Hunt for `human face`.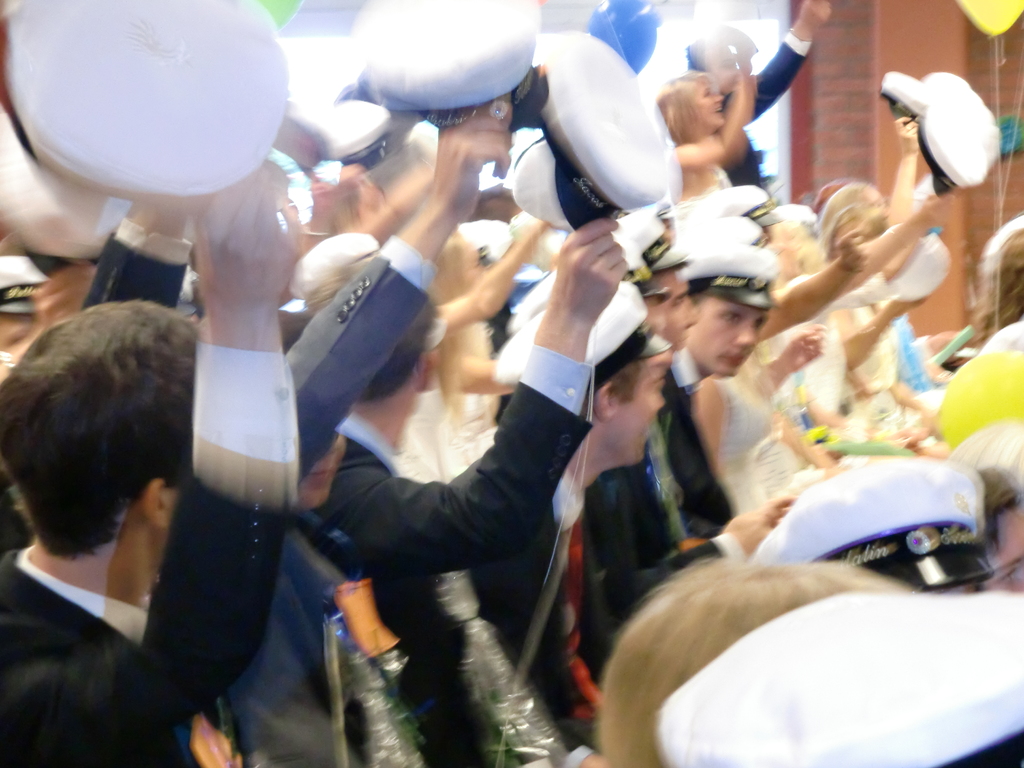
Hunted down at locate(657, 273, 699, 353).
